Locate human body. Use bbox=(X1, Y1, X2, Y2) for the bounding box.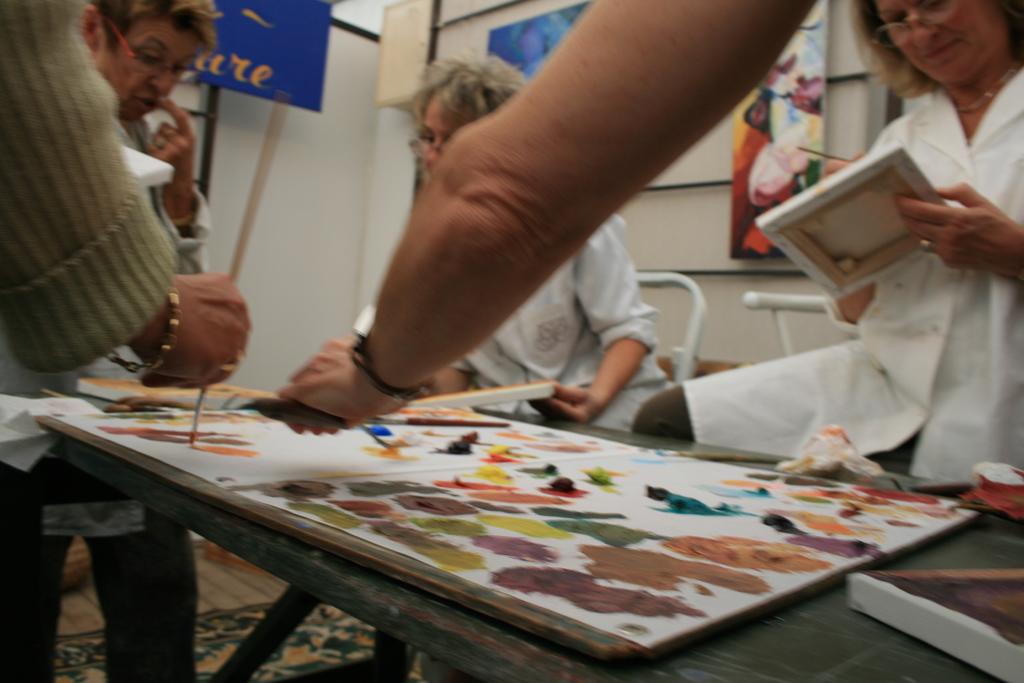
bbox=(7, 0, 198, 682).
